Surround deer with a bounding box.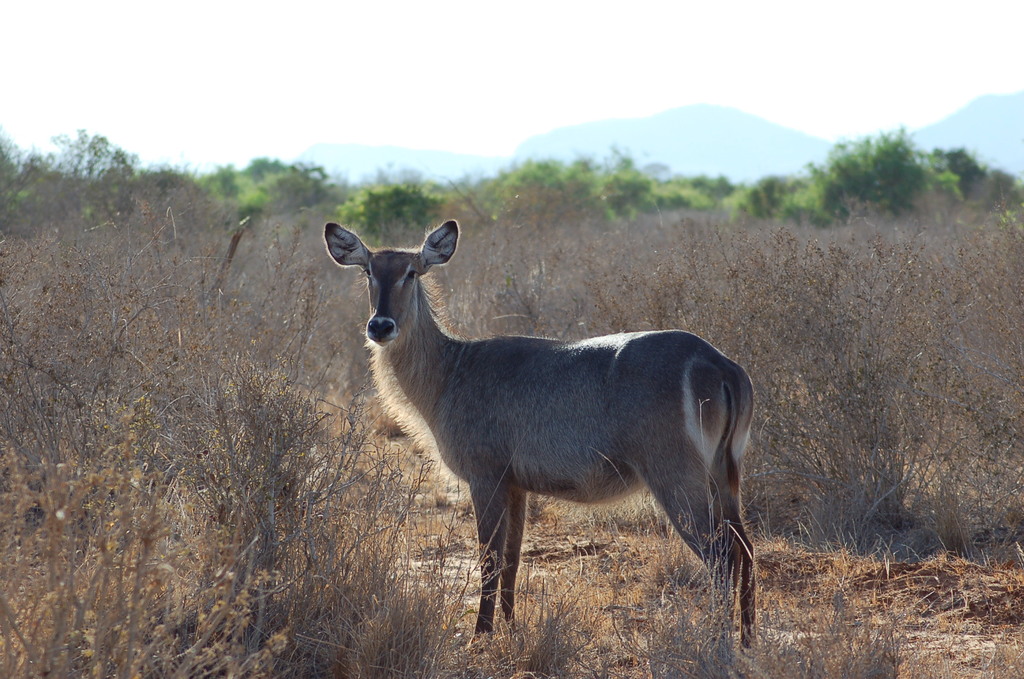
BBox(323, 218, 757, 651).
